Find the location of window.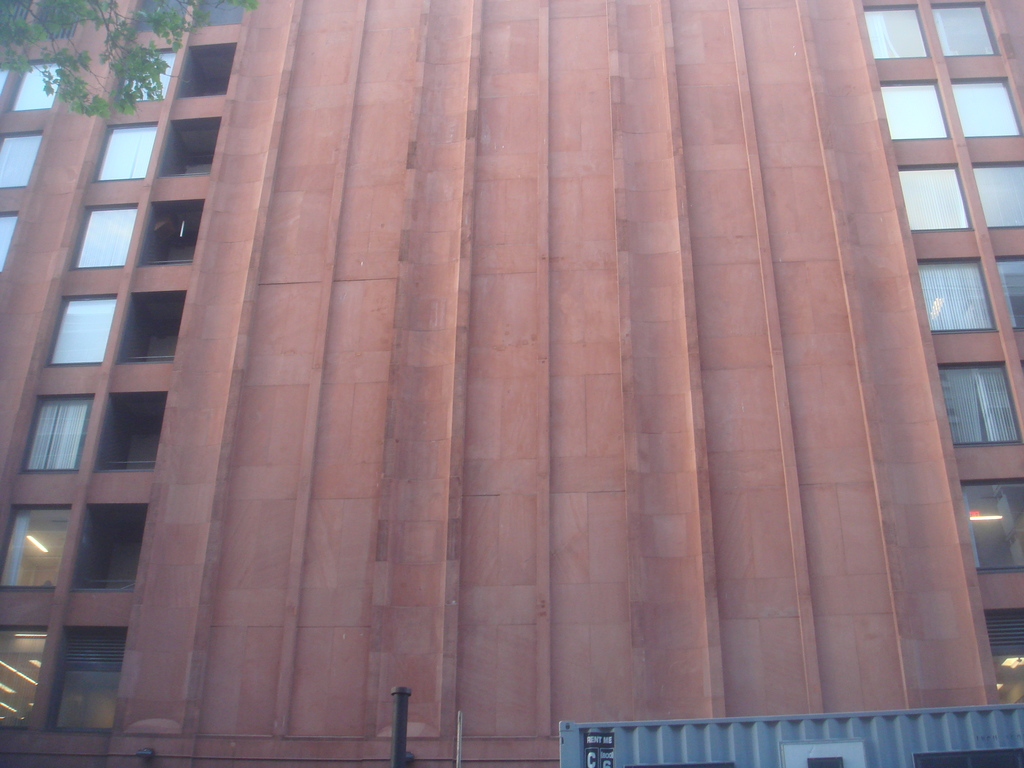
Location: {"x1": 858, "y1": 1, "x2": 927, "y2": 60}.
